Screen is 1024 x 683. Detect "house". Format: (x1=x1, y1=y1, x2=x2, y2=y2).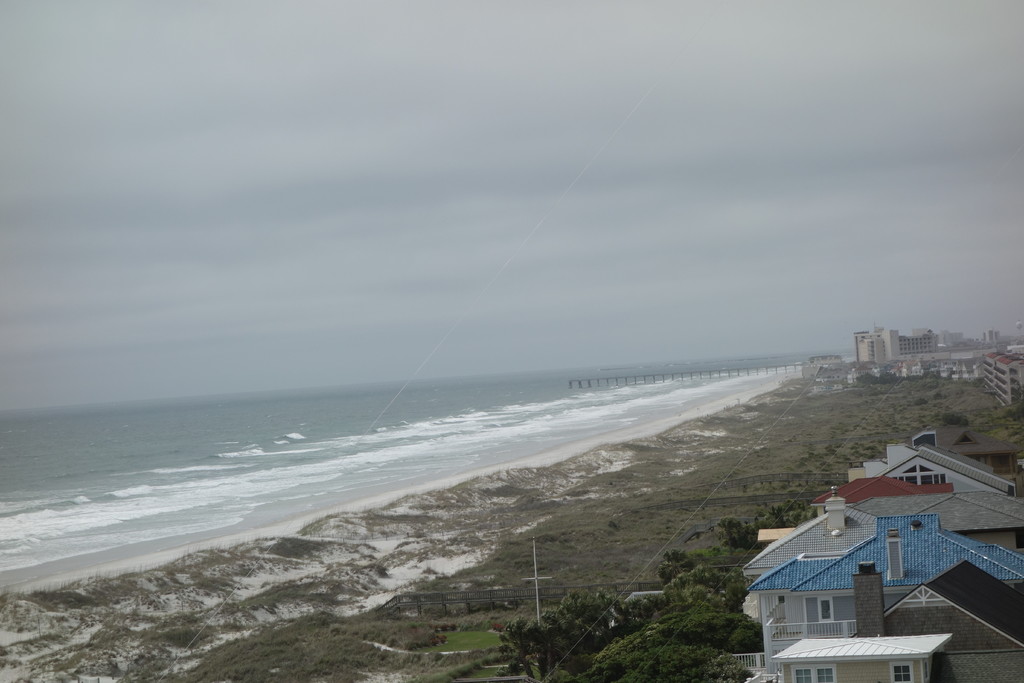
(x1=748, y1=514, x2=1023, y2=671).
